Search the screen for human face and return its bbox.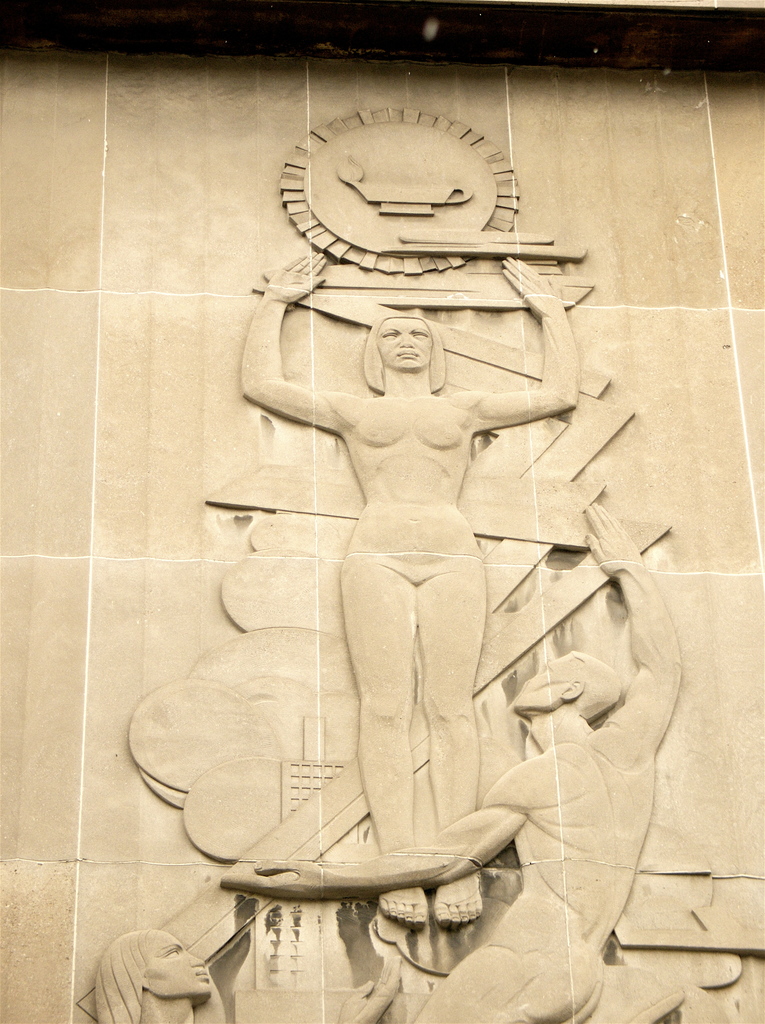
Found: x1=146 y1=920 x2=208 y2=991.
